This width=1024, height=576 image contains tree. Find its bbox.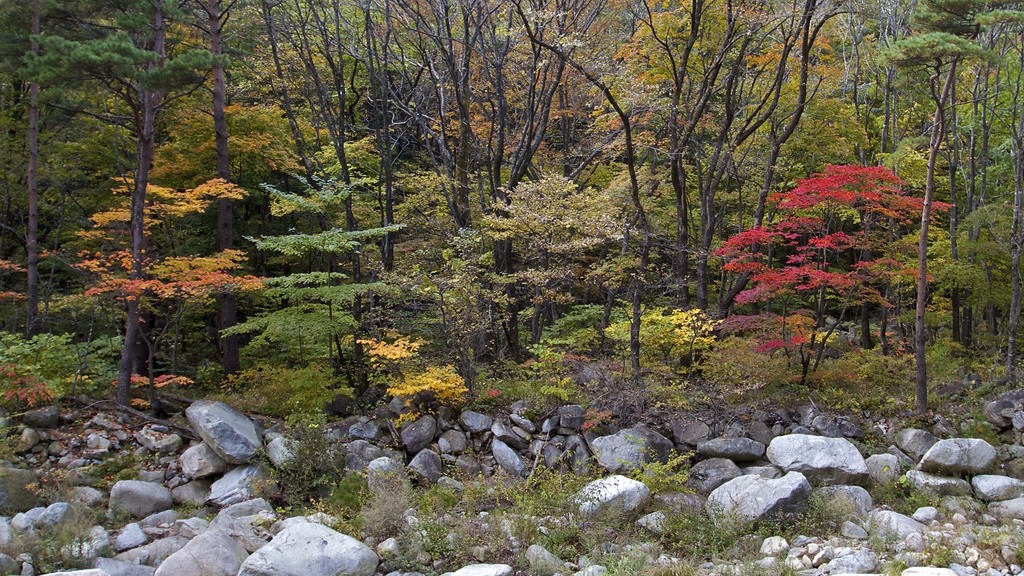
(x1=25, y1=17, x2=227, y2=410).
